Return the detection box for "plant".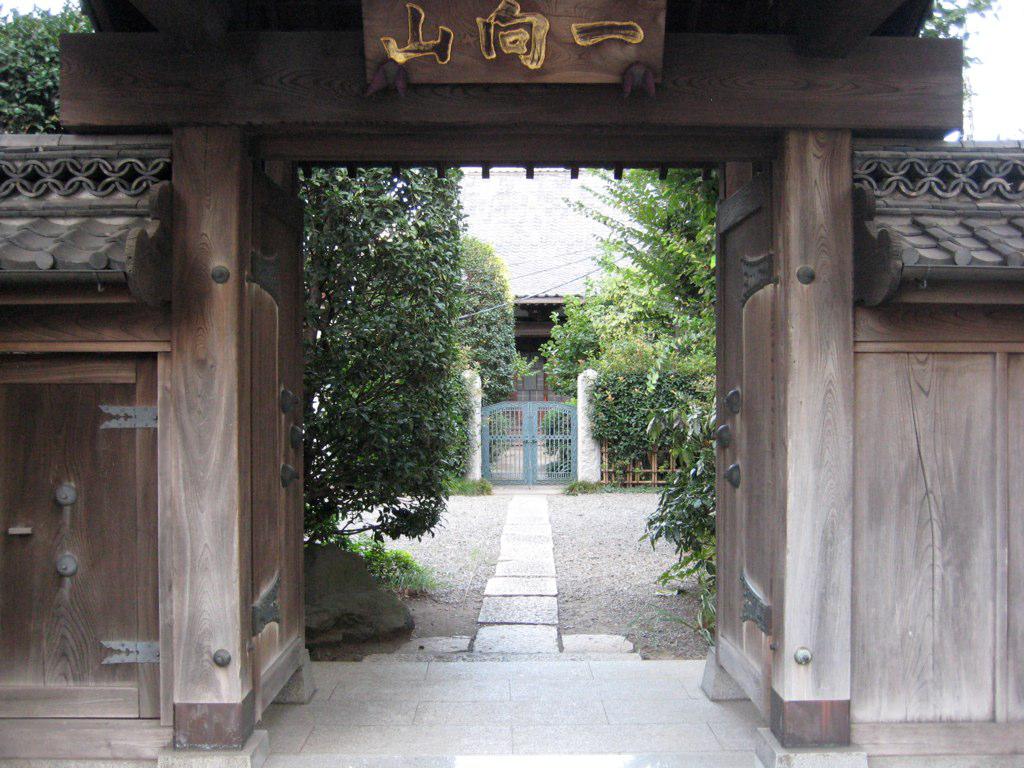
locate(388, 547, 411, 566).
